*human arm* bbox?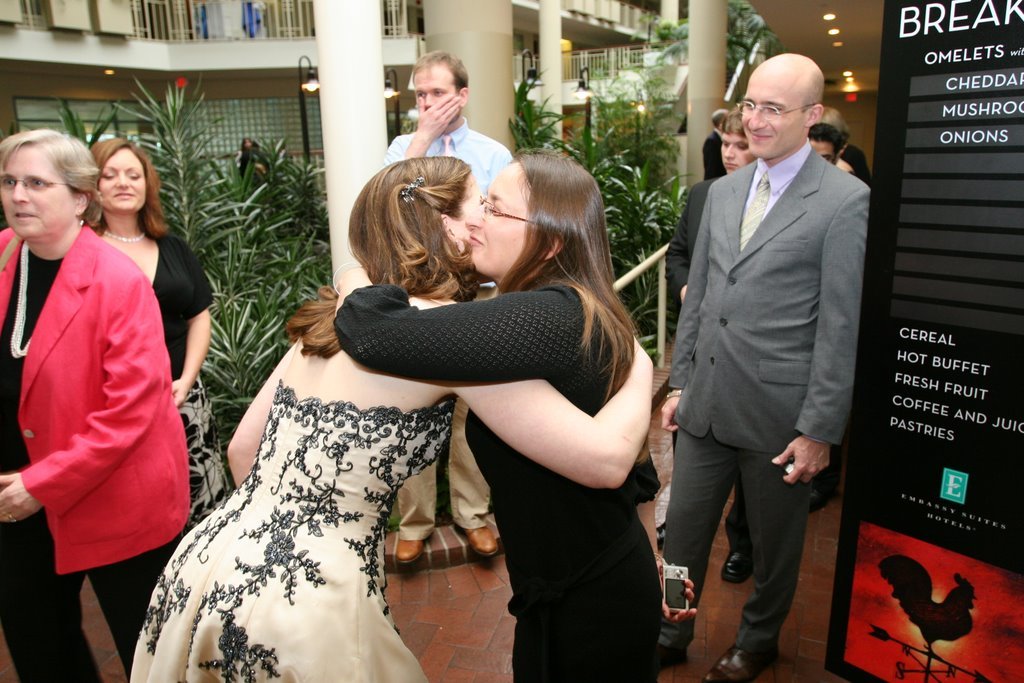
Rect(222, 337, 296, 487)
